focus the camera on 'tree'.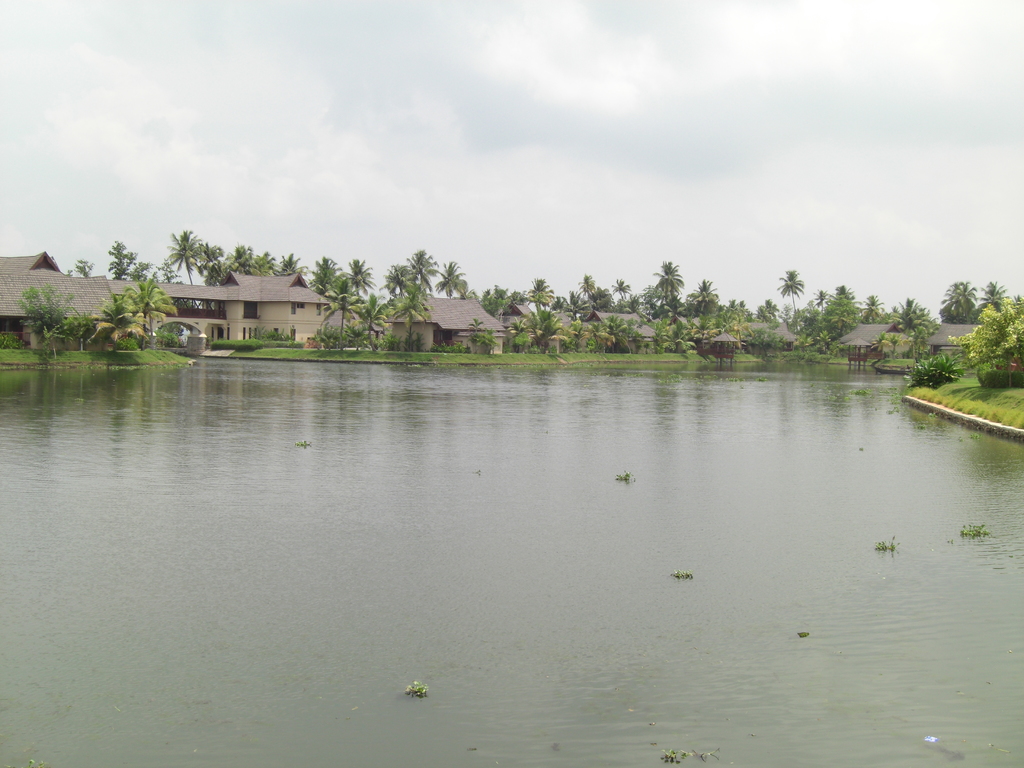
Focus region: l=161, t=254, r=179, b=287.
